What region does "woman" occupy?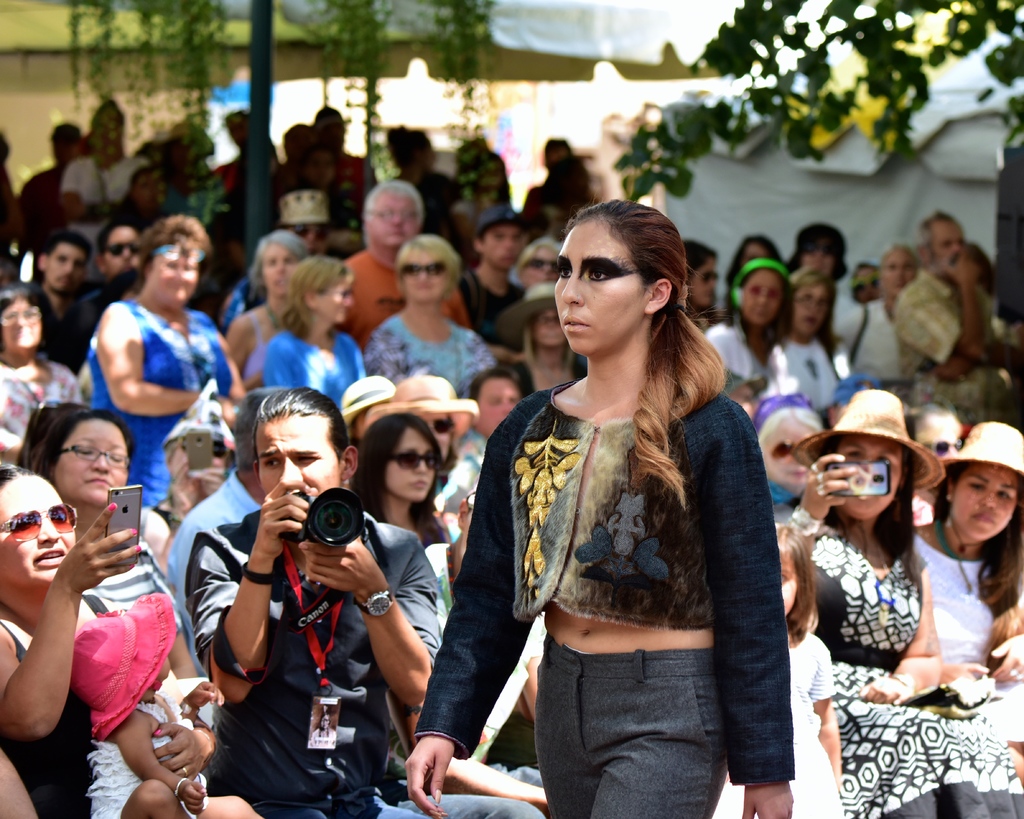
[x1=218, y1=228, x2=315, y2=398].
